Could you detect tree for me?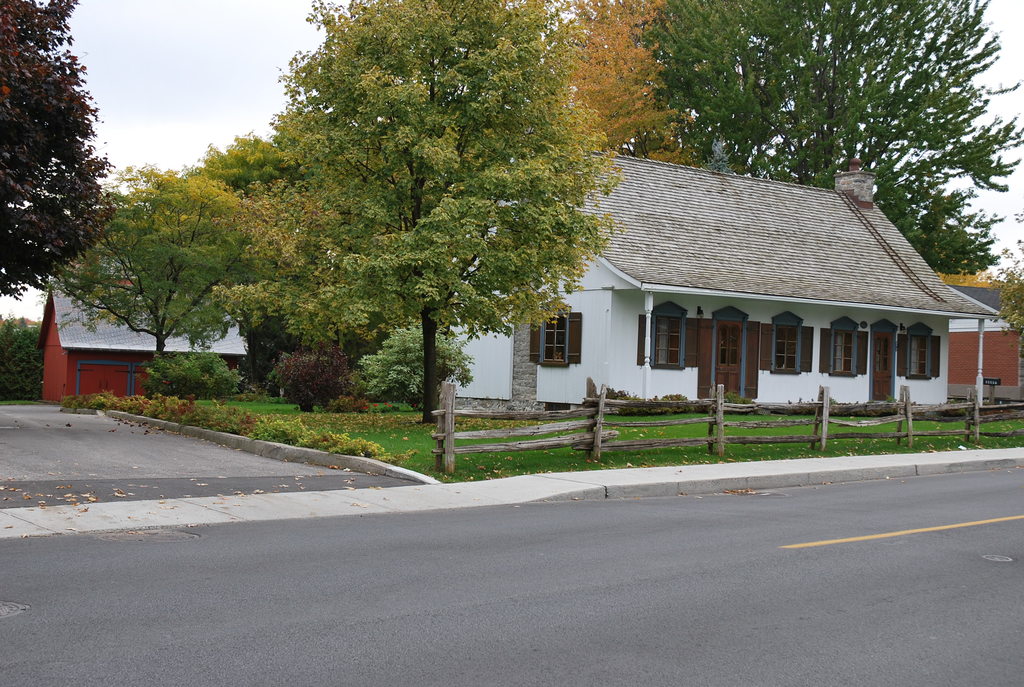
Detection result: x1=266, y1=0, x2=619, y2=430.
